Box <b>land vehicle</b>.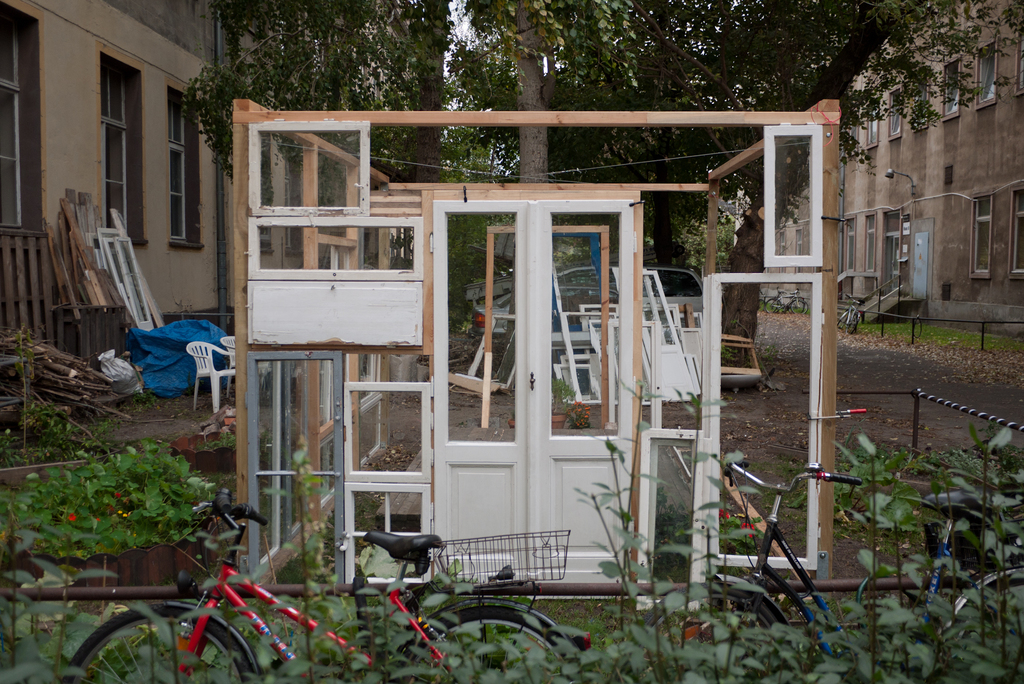
rect(836, 292, 867, 336).
